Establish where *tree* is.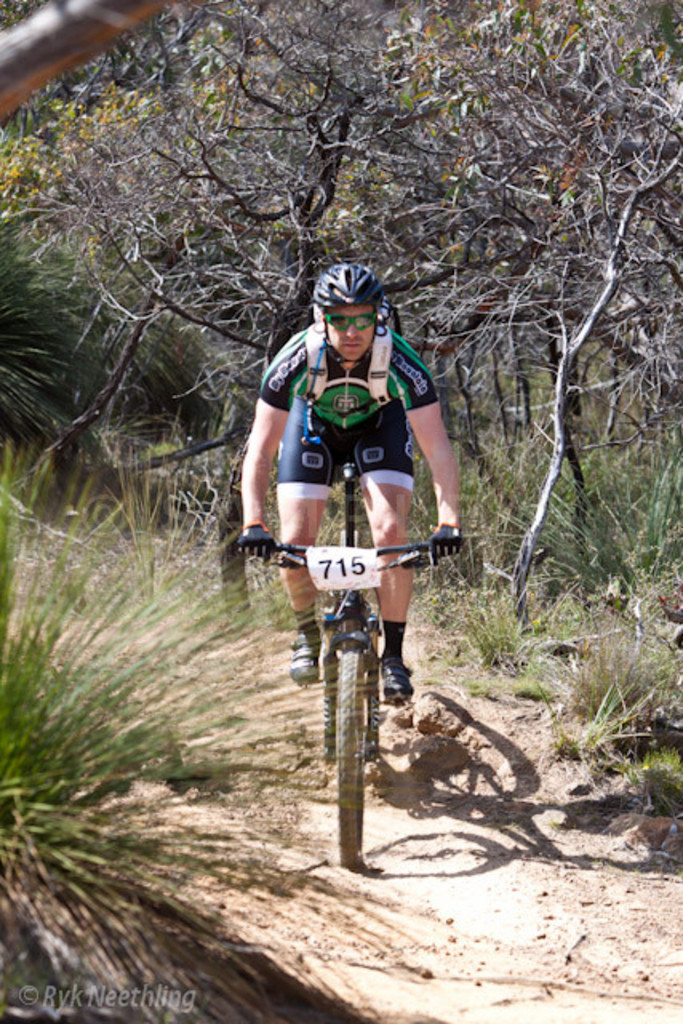
Established at box(19, 0, 681, 570).
